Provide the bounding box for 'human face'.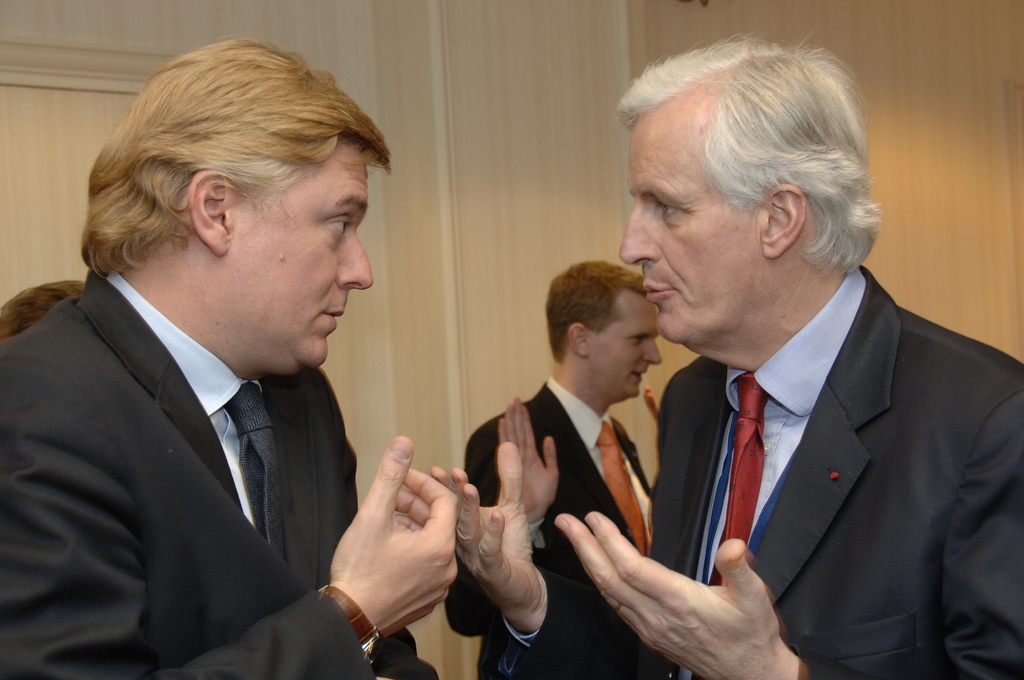
[616, 117, 771, 336].
